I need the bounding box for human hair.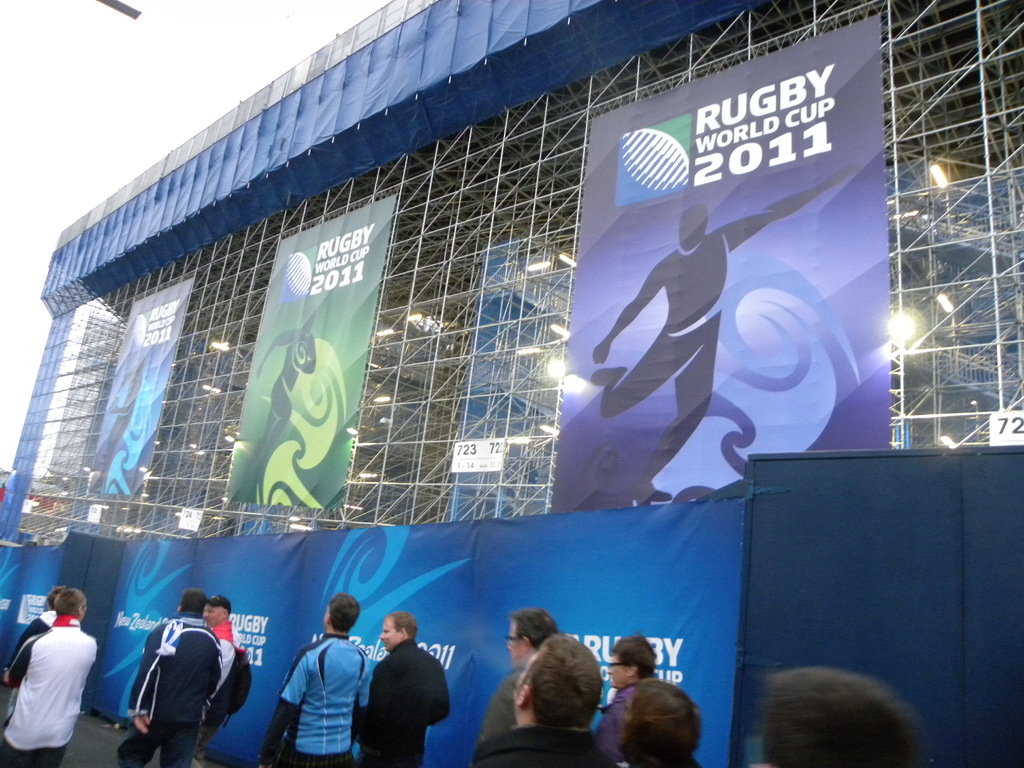
Here it is: box(42, 587, 55, 610).
